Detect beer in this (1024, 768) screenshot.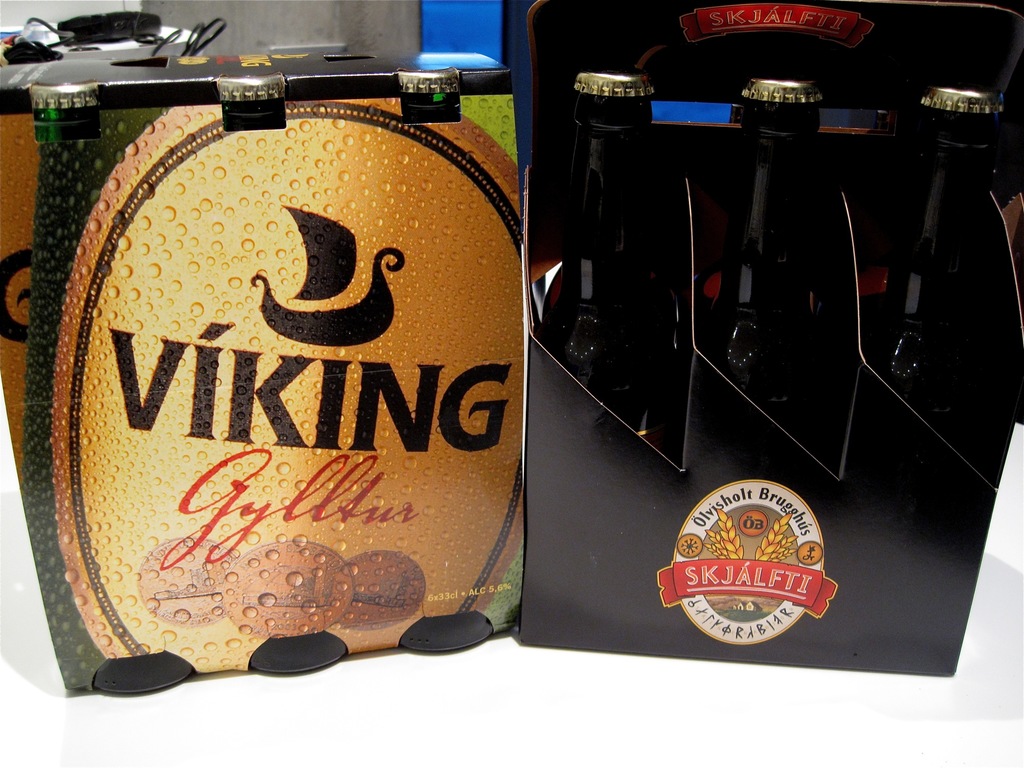
Detection: (695,78,845,658).
